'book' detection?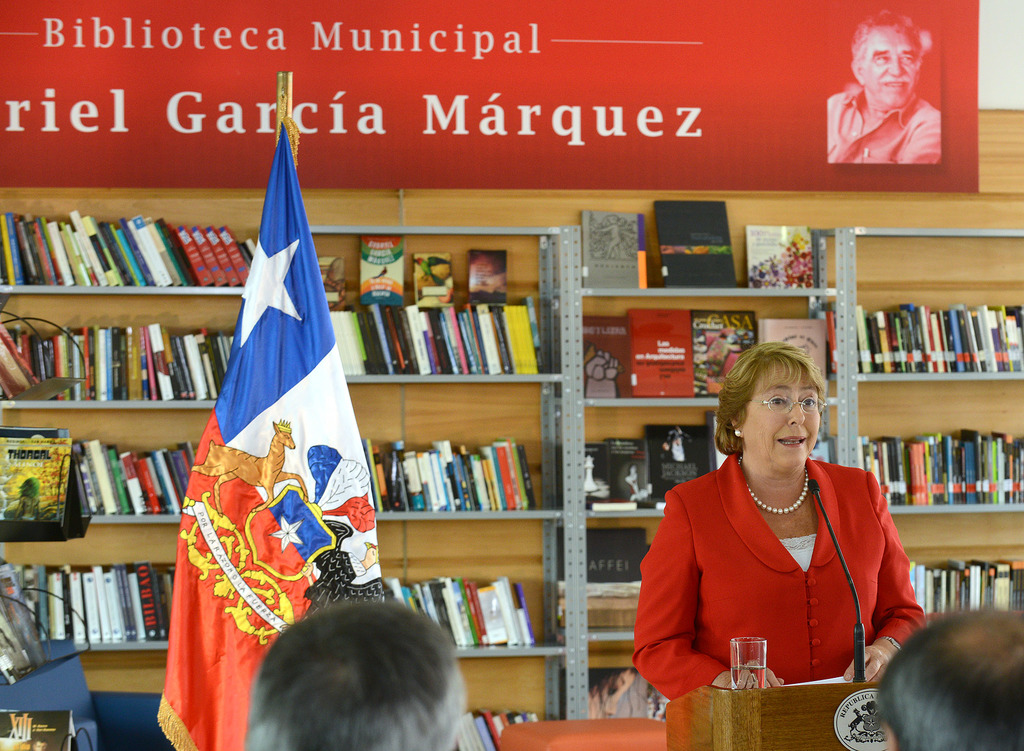
(left=648, top=200, right=738, bottom=293)
